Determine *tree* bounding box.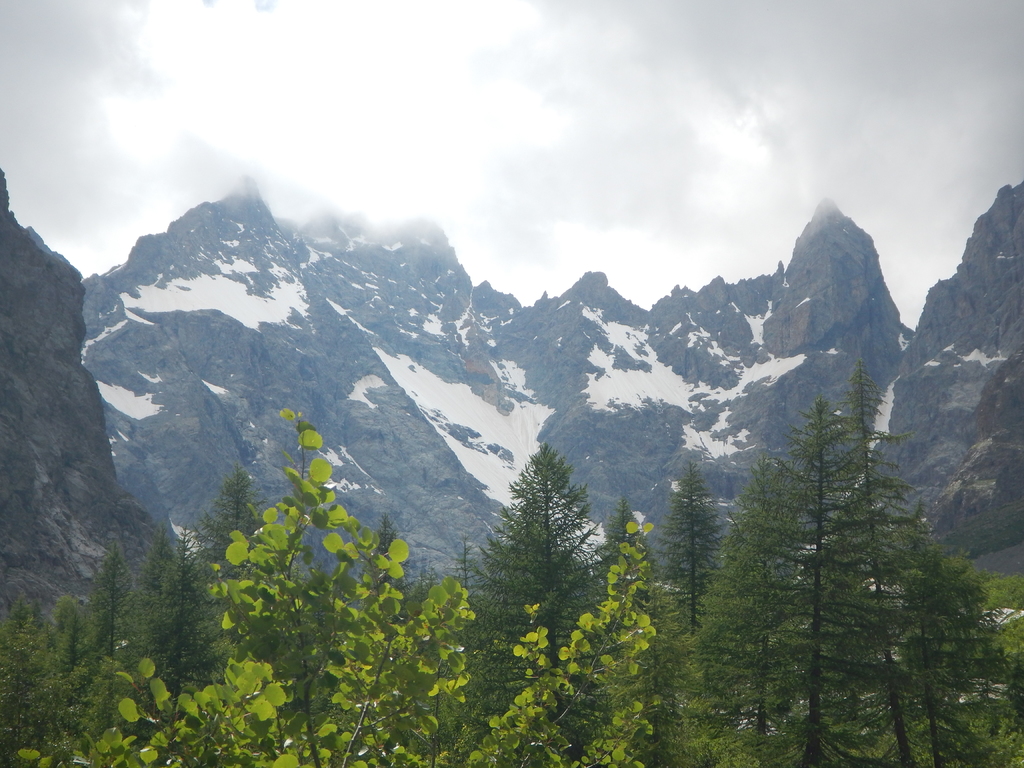
Determined: l=825, t=399, r=1023, b=767.
